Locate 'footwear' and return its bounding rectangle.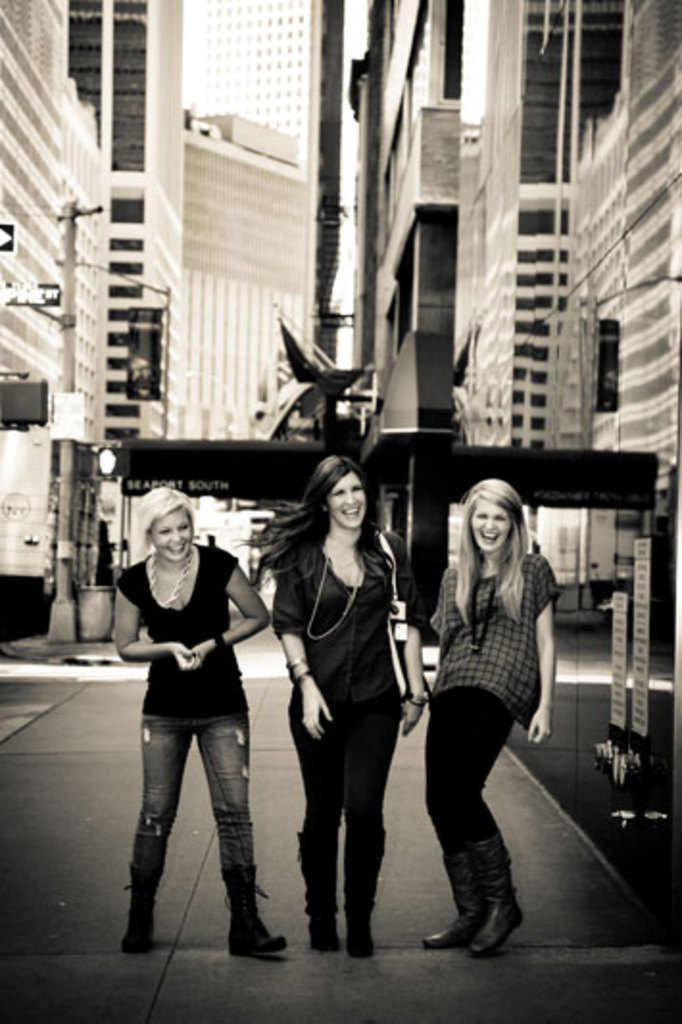
left=123, top=832, right=171, bottom=951.
